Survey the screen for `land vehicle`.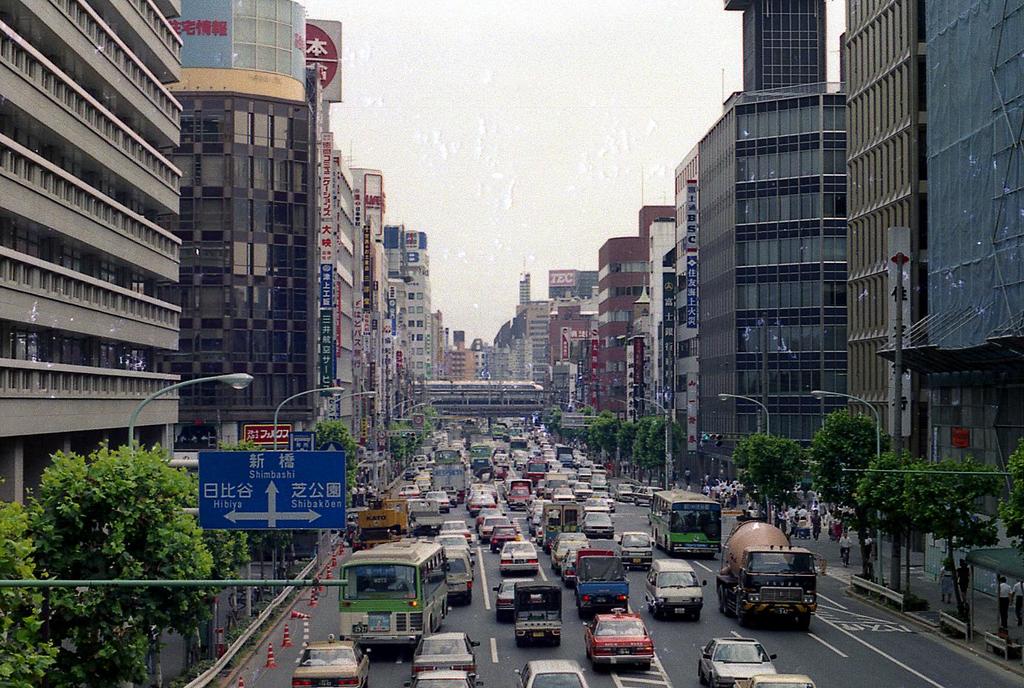
Survey found: {"x1": 358, "y1": 508, "x2": 410, "y2": 552}.
